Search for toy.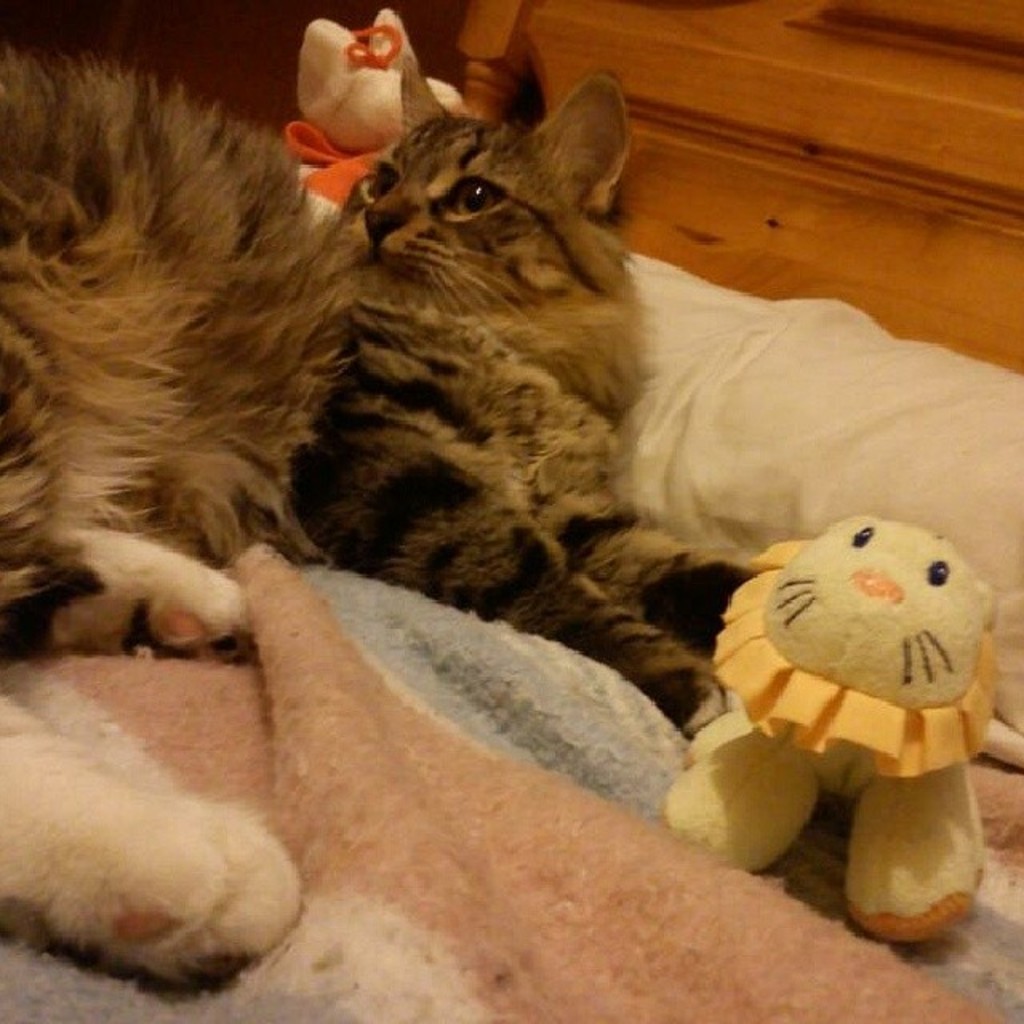
Found at 274:6:472:237.
